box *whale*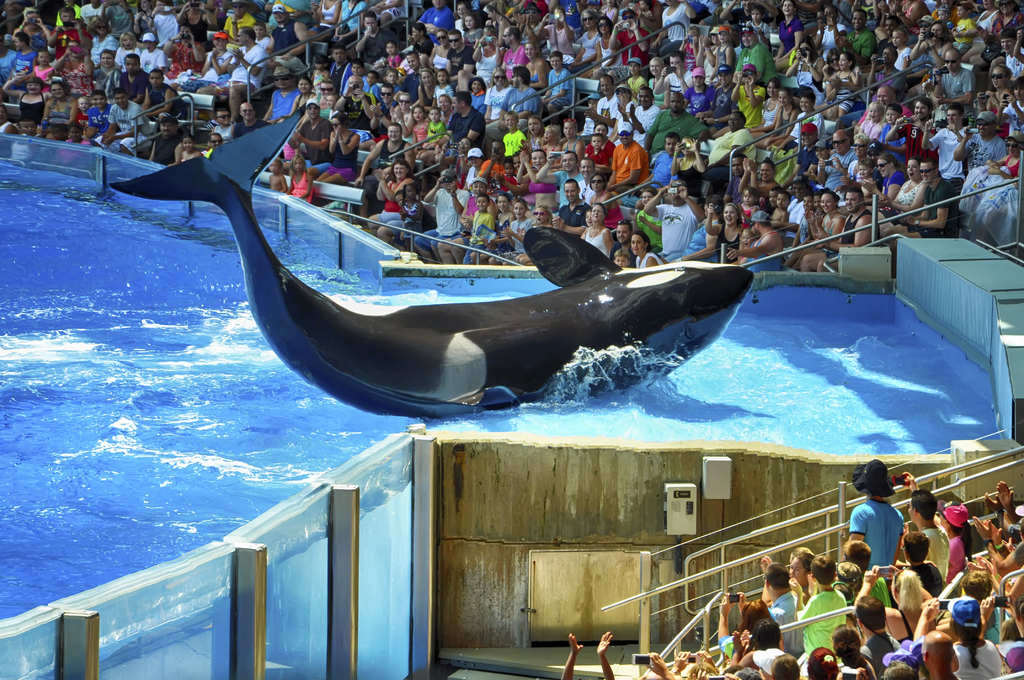
[113,107,755,417]
